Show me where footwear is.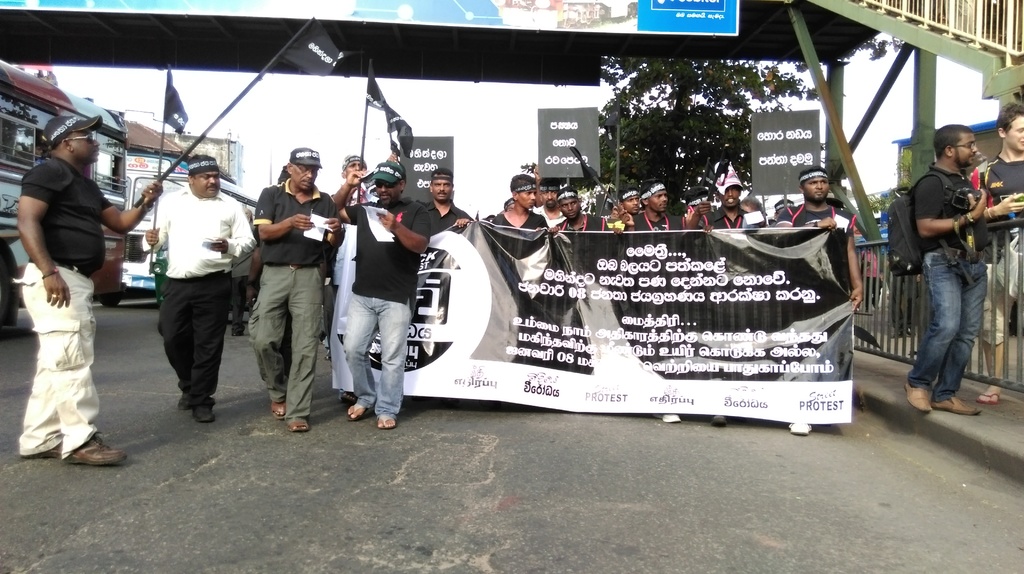
footwear is at region(711, 415, 730, 427).
